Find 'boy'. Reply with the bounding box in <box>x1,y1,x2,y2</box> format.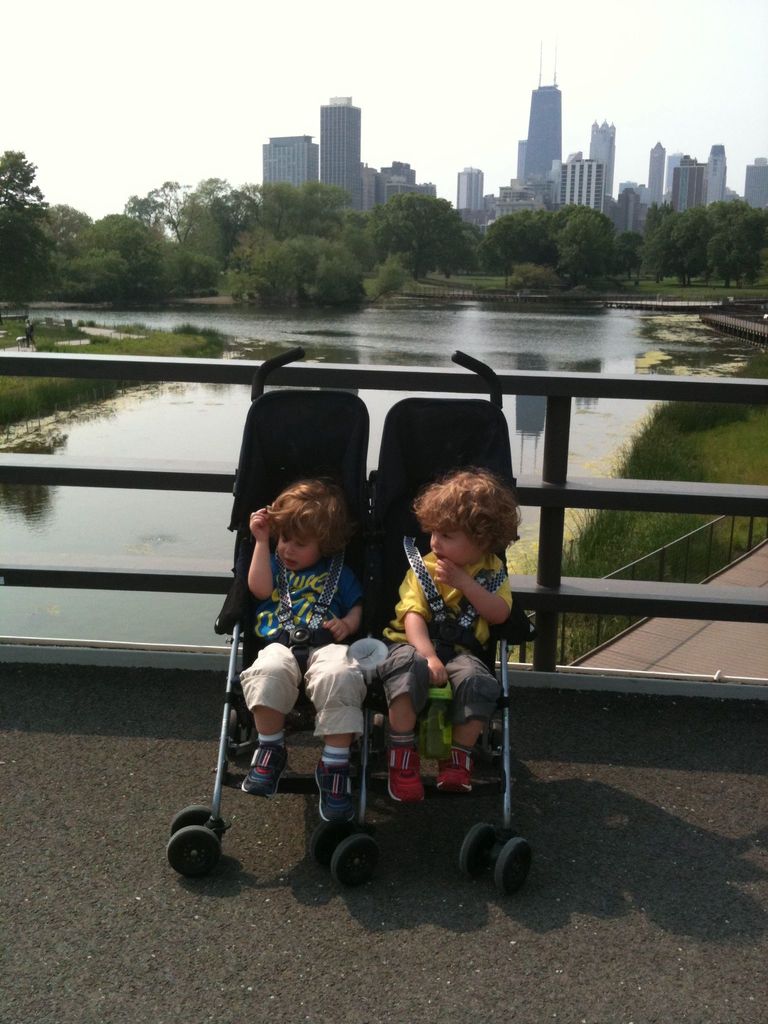
<box>237,467,383,817</box>.
